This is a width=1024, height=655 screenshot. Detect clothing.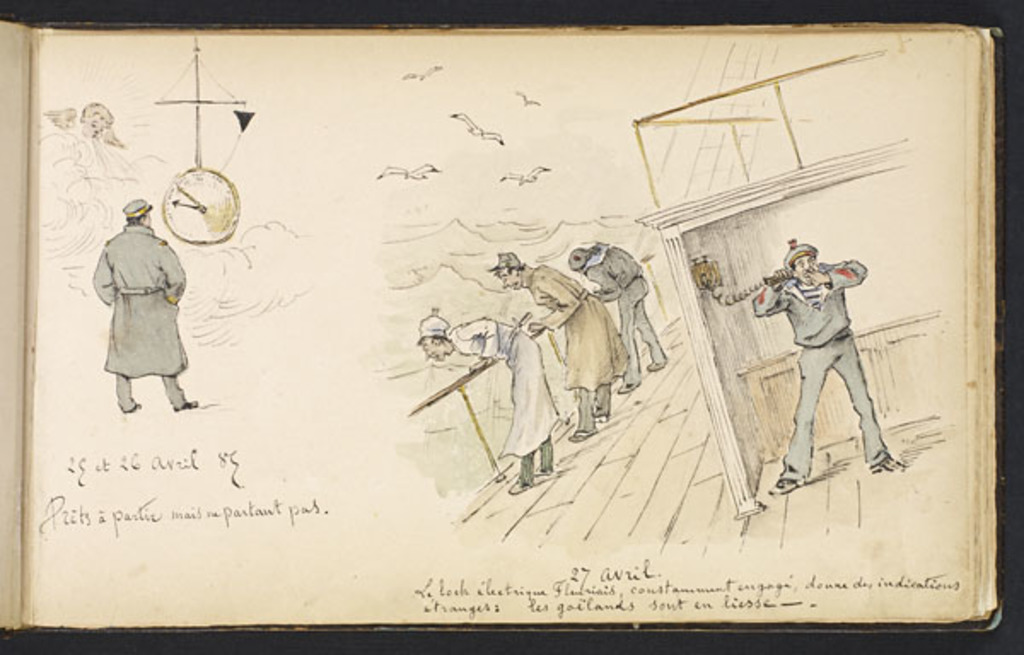
{"x1": 758, "y1": 266, "x2": 869, "y2": 467}.
